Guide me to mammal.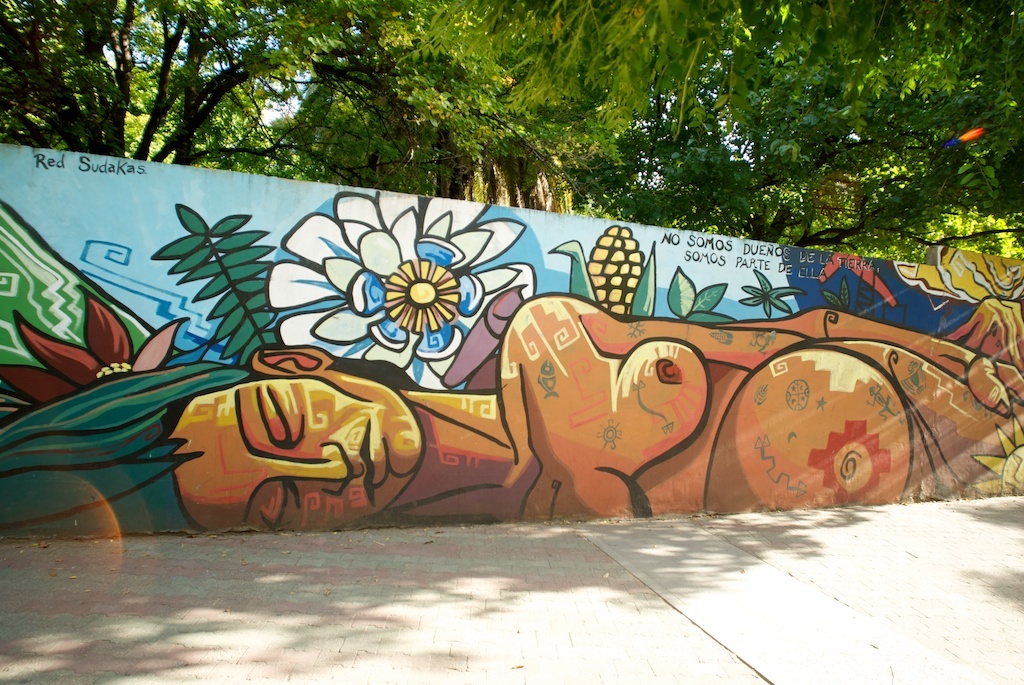
Guidance: box(0, 290, 1023, 544).
